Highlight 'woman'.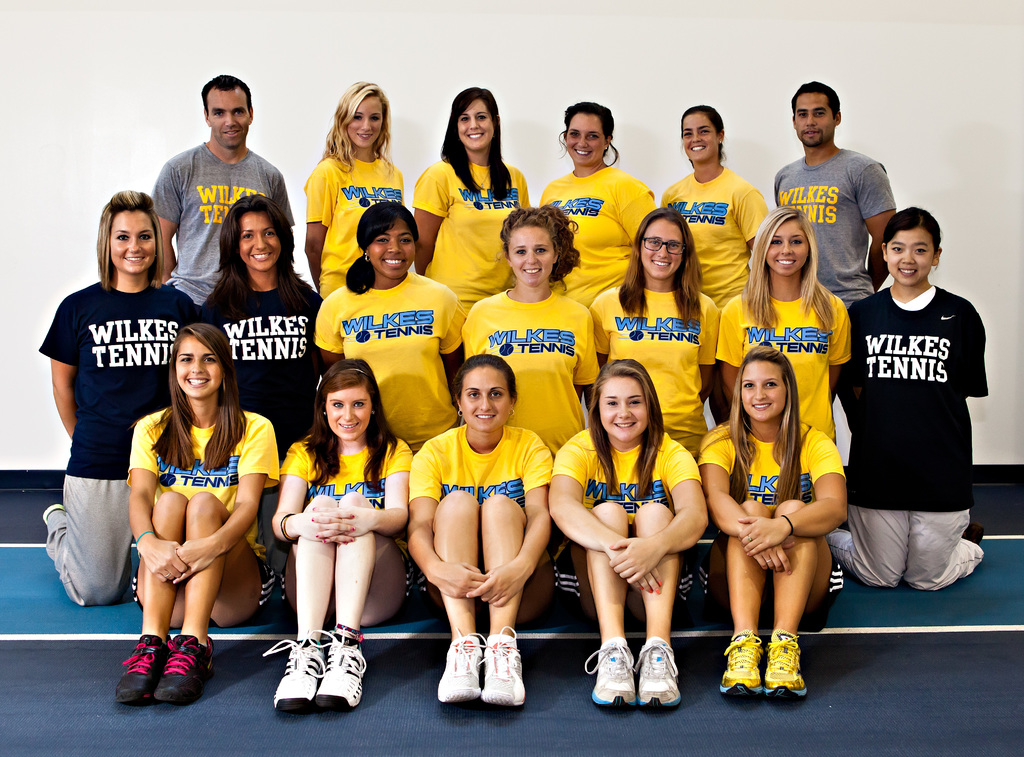
Highlighted region: box=[318, 197, 484, 443].
